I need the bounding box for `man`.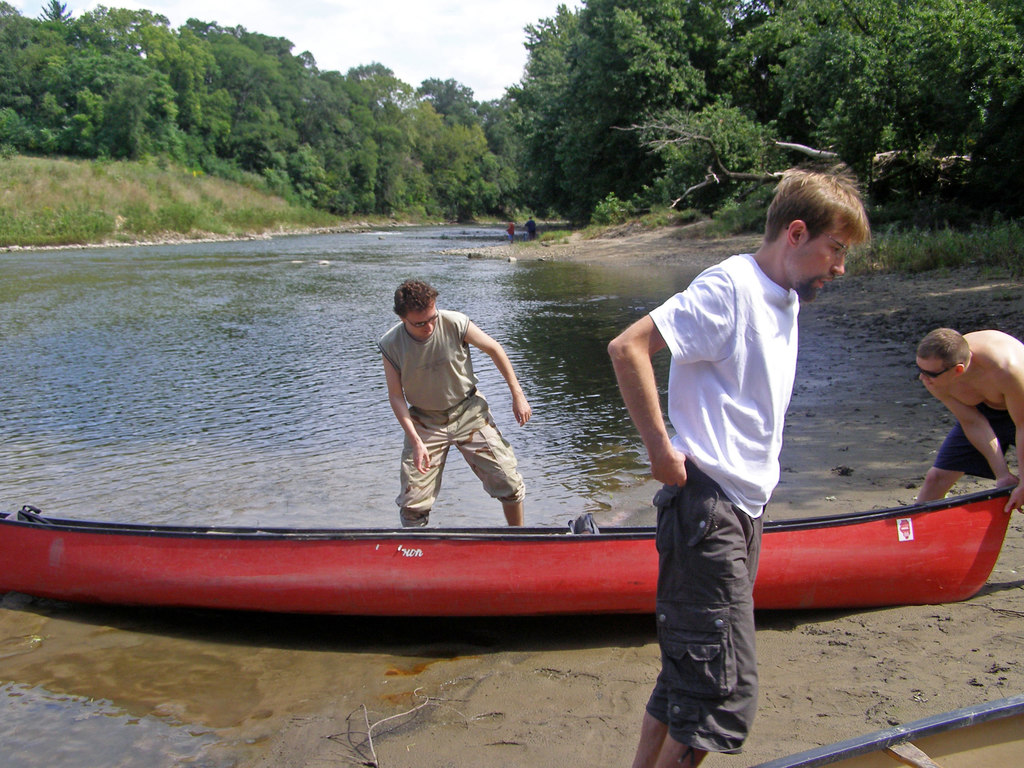
Here it is: <box>607,161,876,767</box>.
